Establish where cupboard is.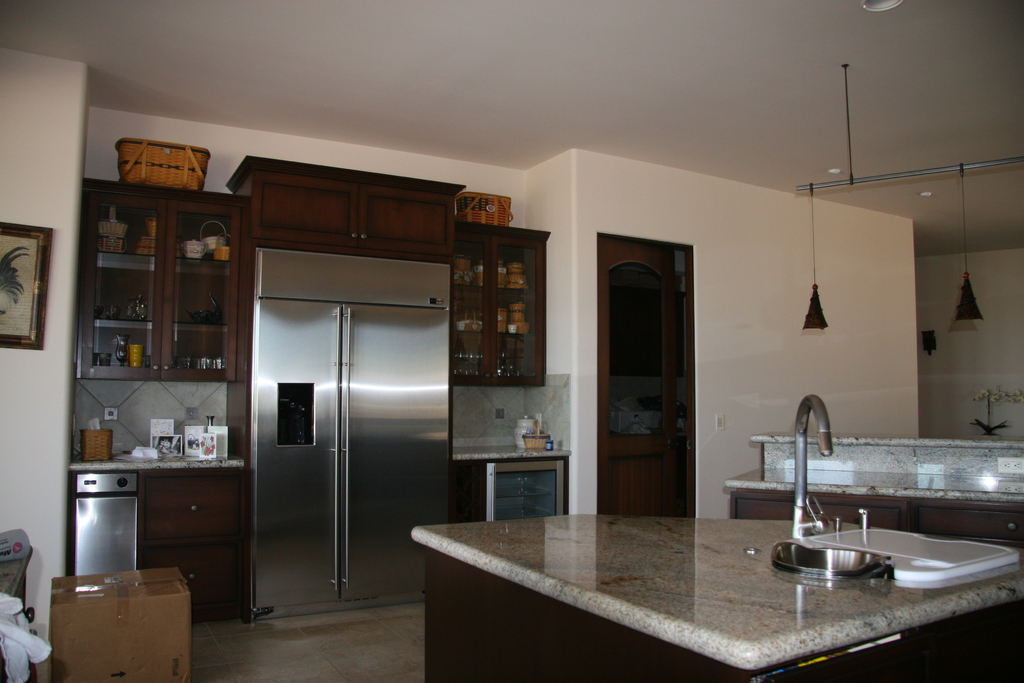
Established at Rect(450, 213, 555, 384).
